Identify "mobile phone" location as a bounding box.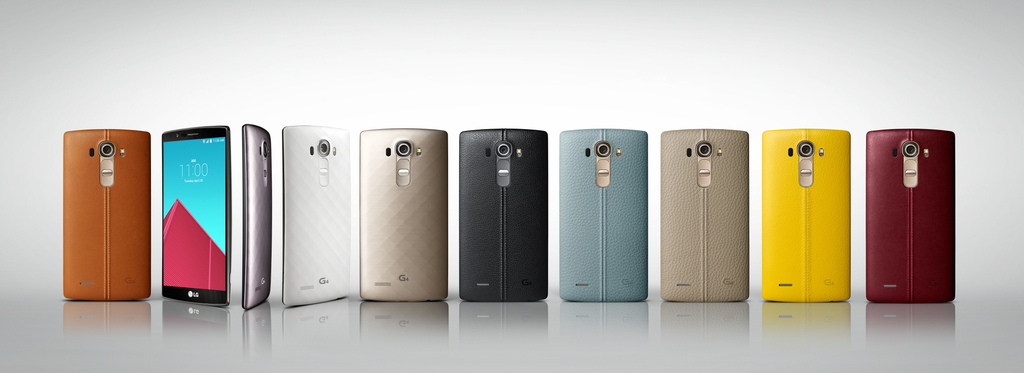
61/126/152/307.
